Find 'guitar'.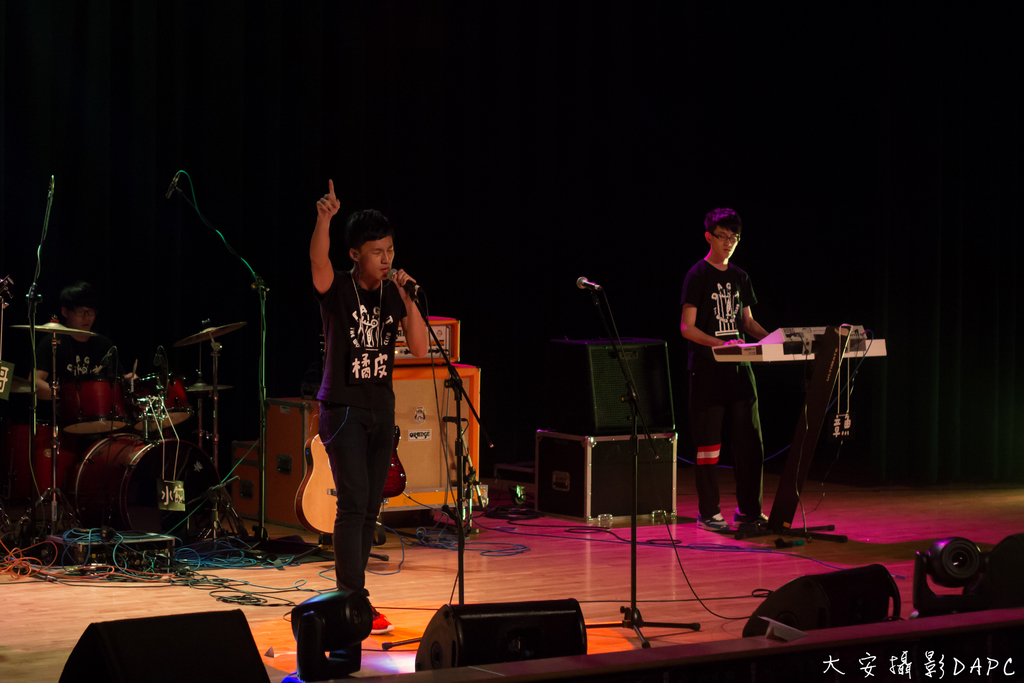
(left=298, top=432, right=340, bottom=536).
